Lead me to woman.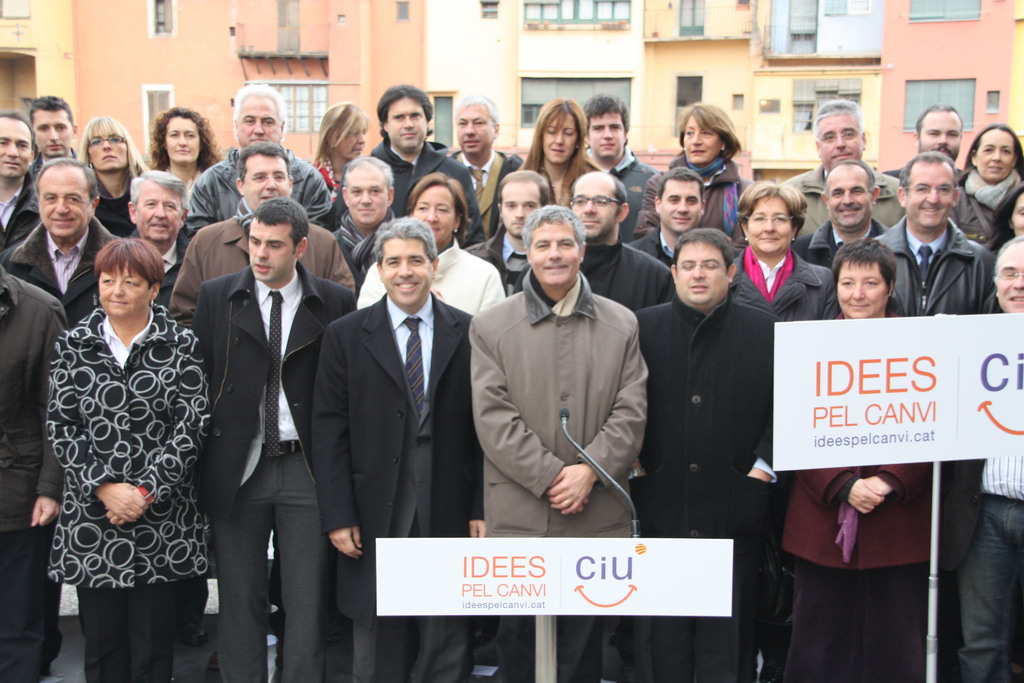
Lead to 771/236/933/682.
